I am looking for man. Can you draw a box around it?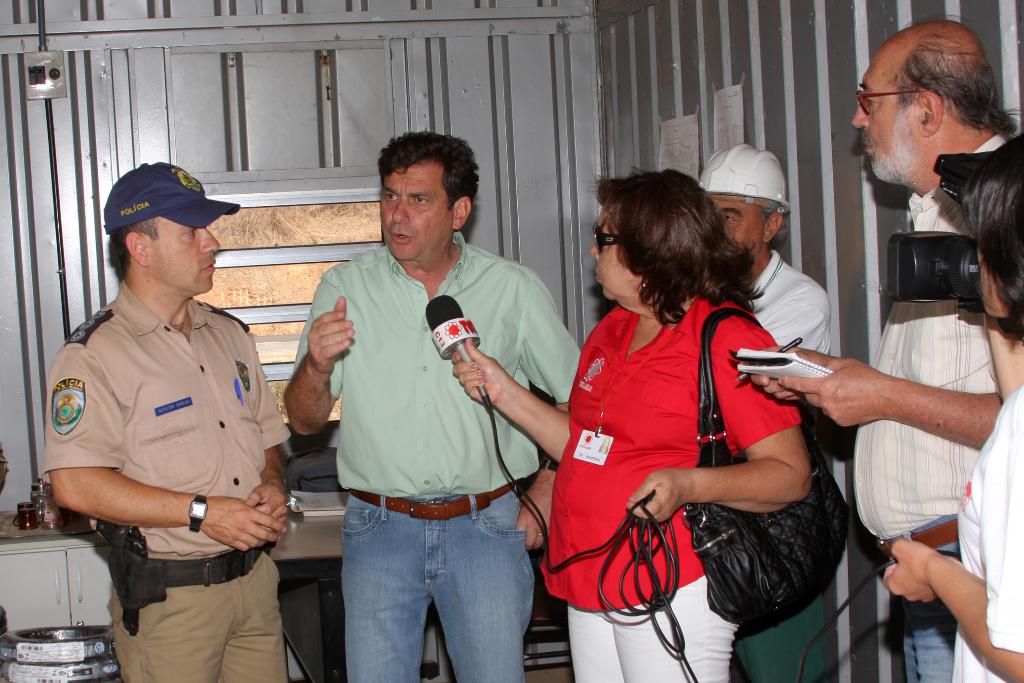
Sure, the bounding box is [38,155,287,682].
